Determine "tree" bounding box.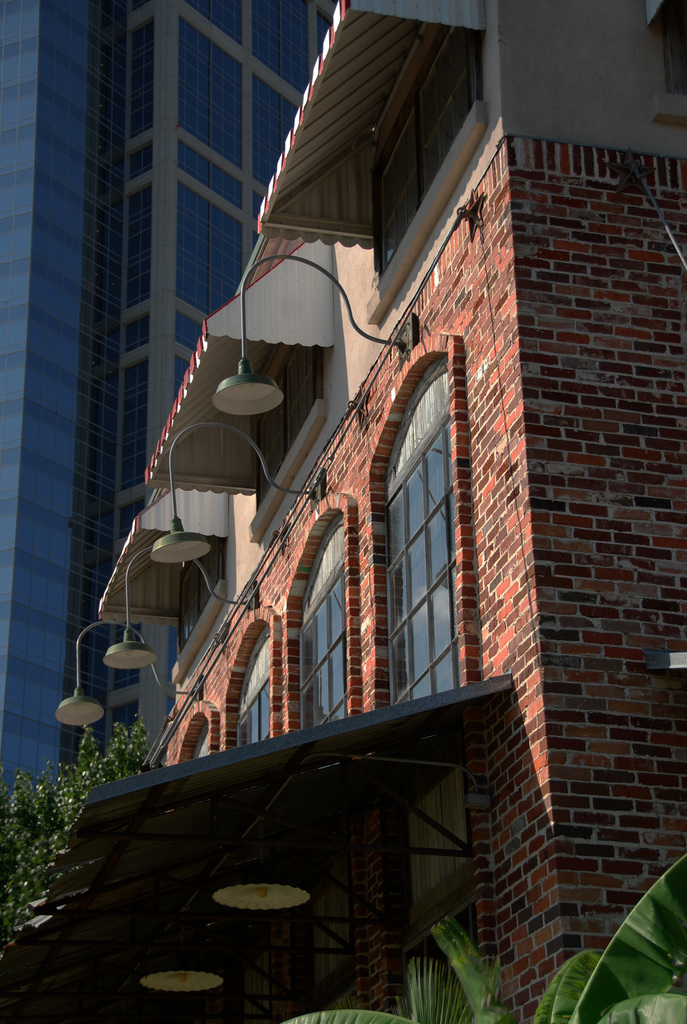
Determined: (x1=270, y1=851, x2=686, y2=1023).
